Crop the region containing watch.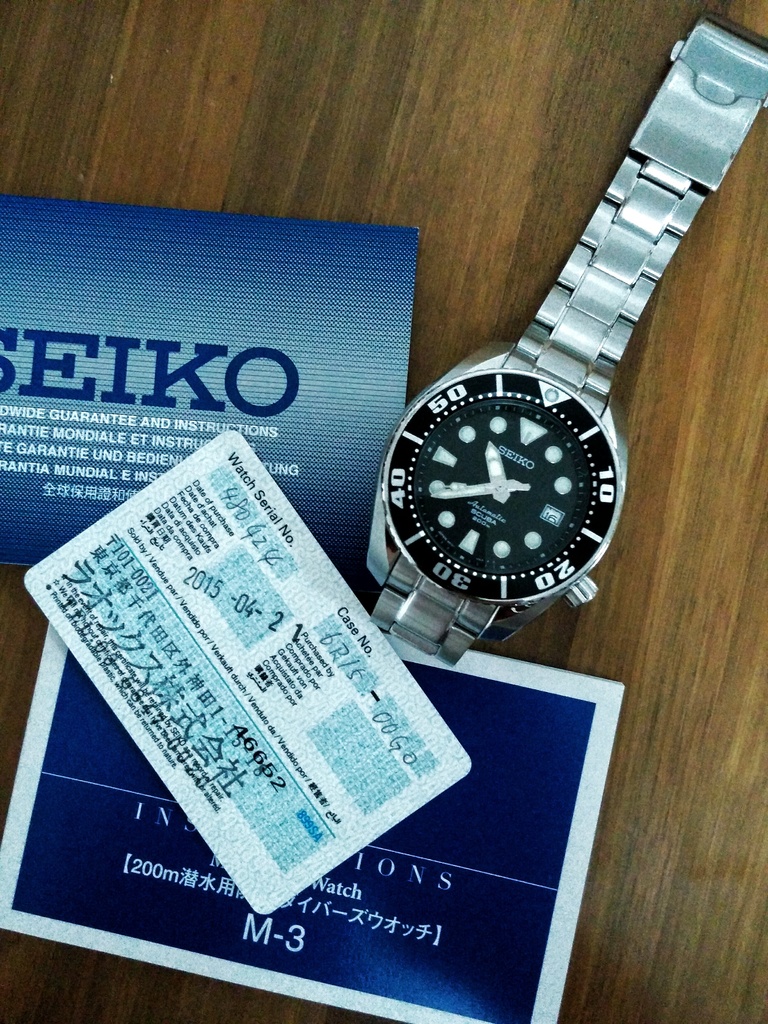
Crop region: (367,13,767,669).
